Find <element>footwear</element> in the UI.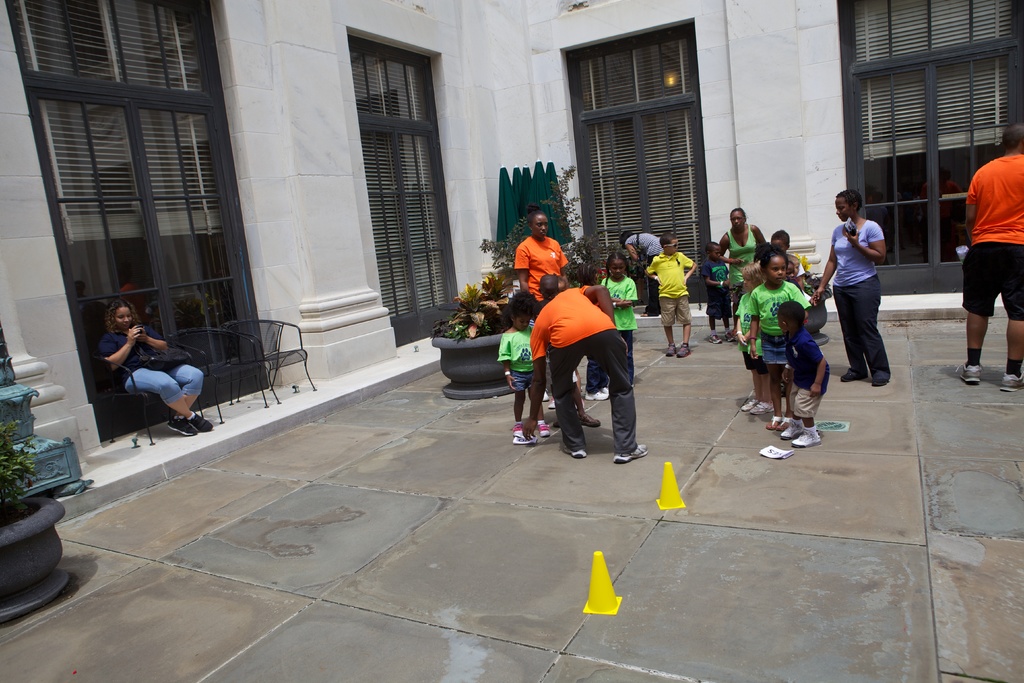
UI element at <bbox>511, 422, 526, 443</bbox>.
